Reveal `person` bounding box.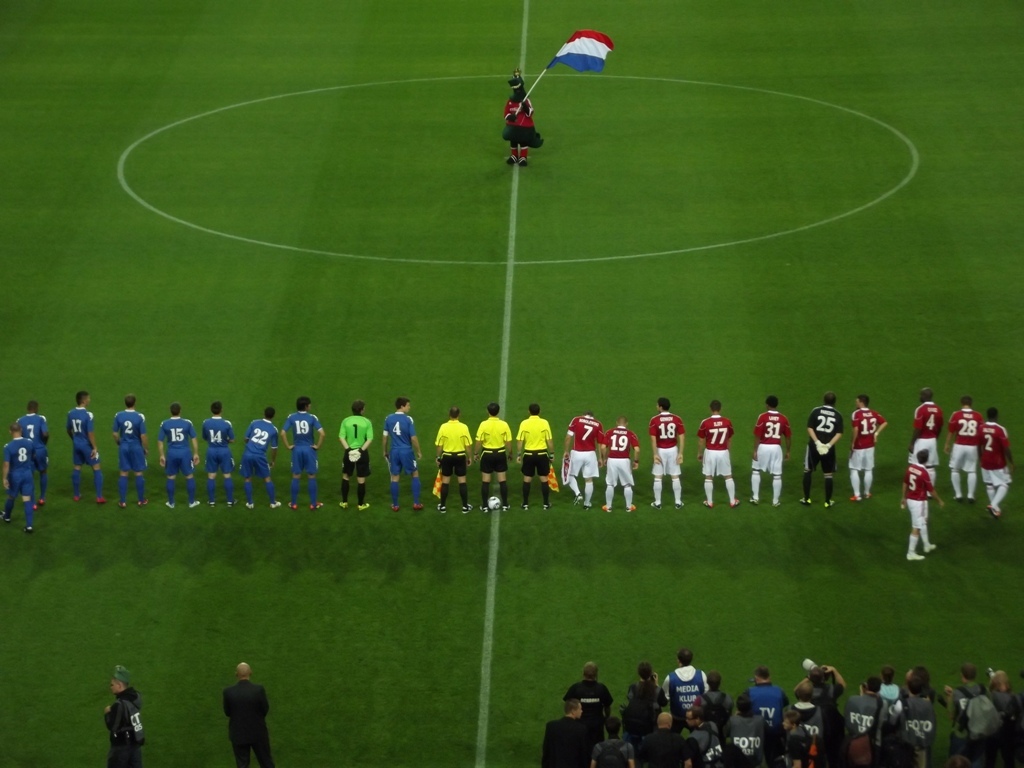
Revealed: select_region(516, 403, 556, 511).
